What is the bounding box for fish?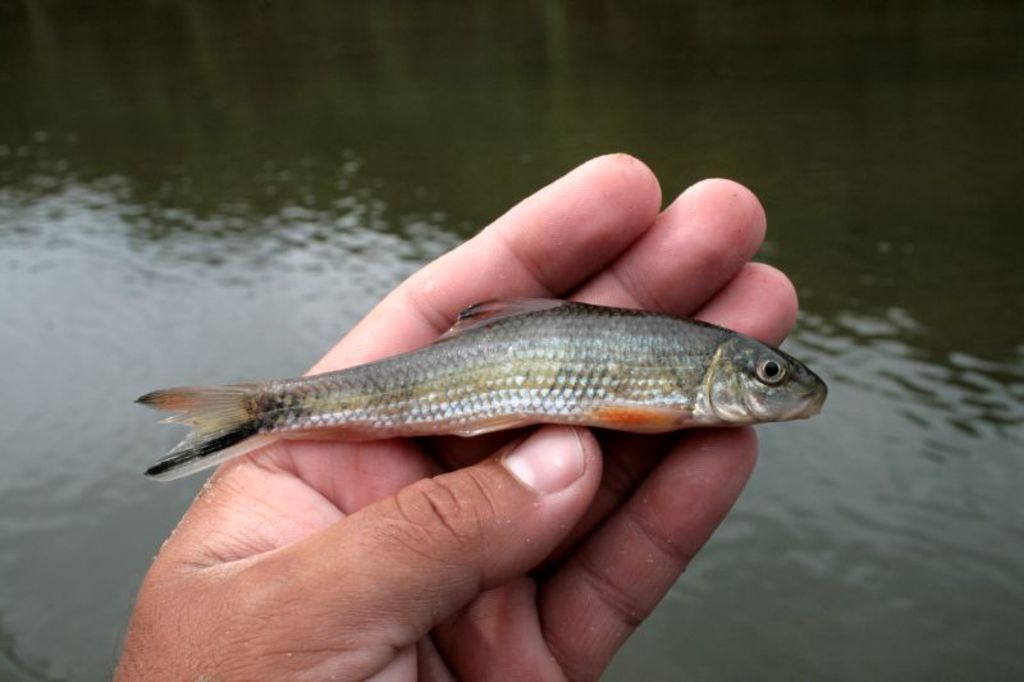
box(131, 294, 824, 484).
